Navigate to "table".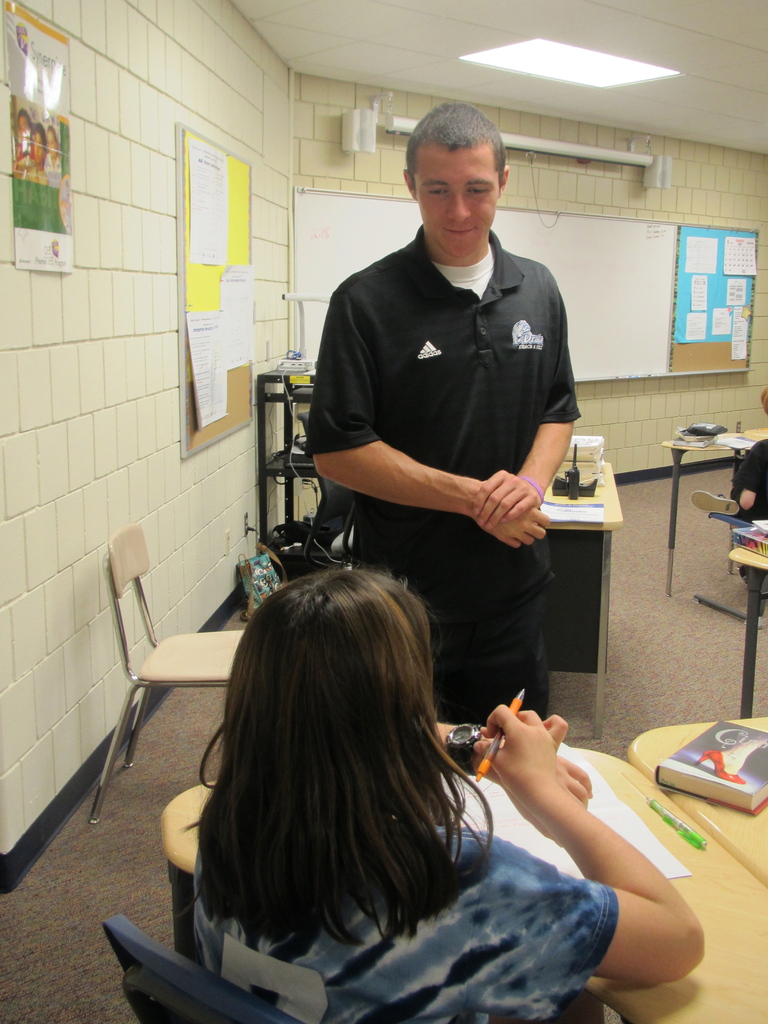
Navigation target: x1=158 y1=741 x2=767 y2=1023.
